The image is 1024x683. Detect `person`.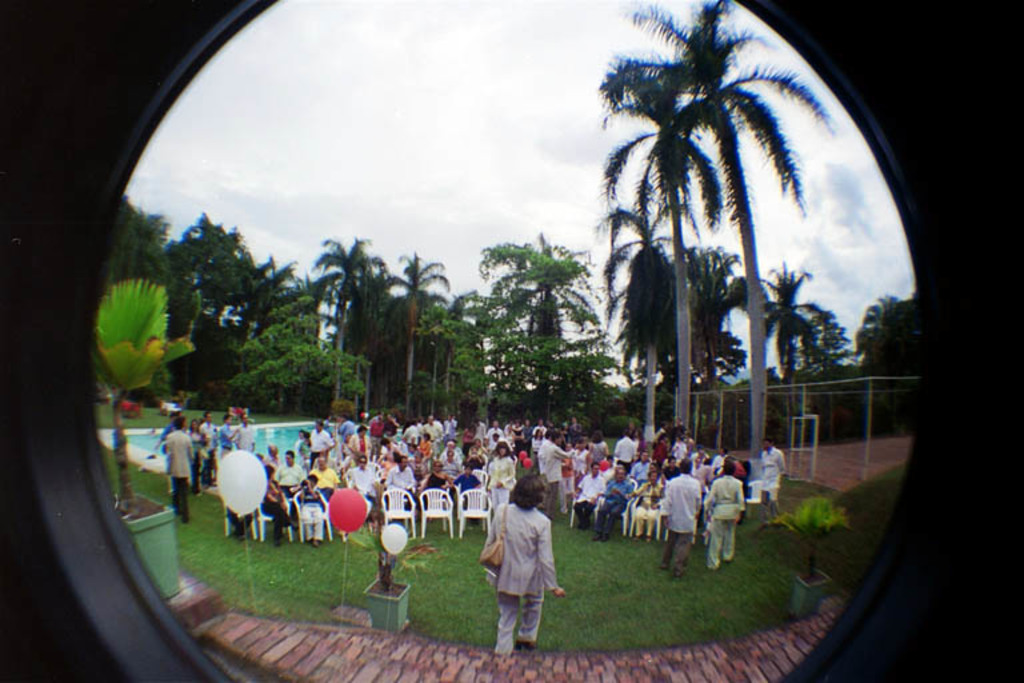
Detection: rect(597, 464, 632, 535).
